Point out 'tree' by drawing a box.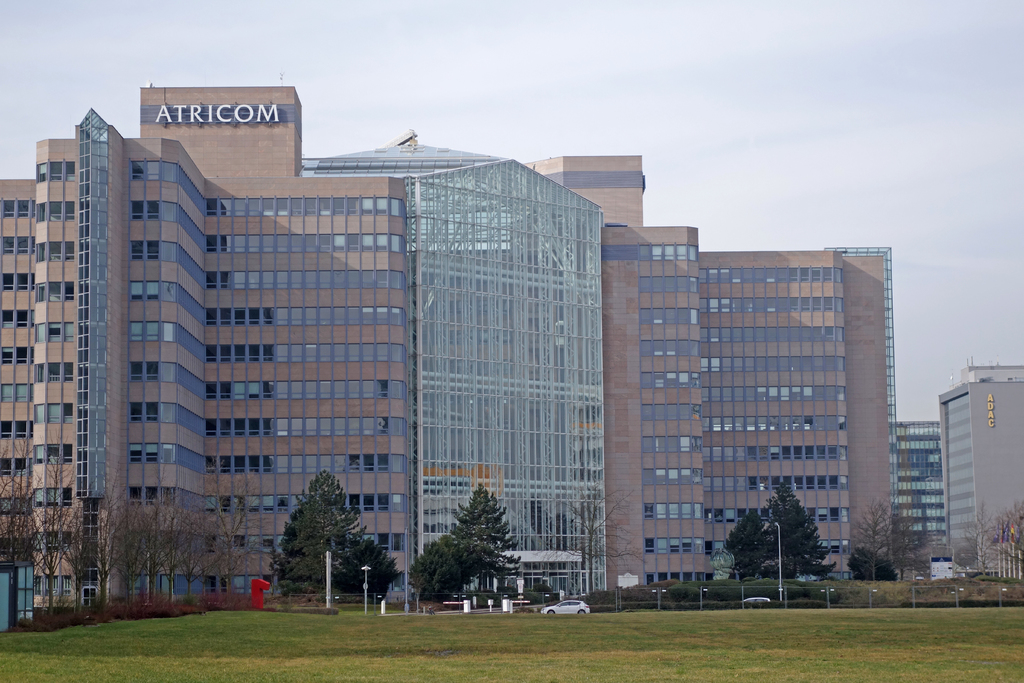
{"left": 764, "top": 477, "right": 838, "bottom": 598}.
